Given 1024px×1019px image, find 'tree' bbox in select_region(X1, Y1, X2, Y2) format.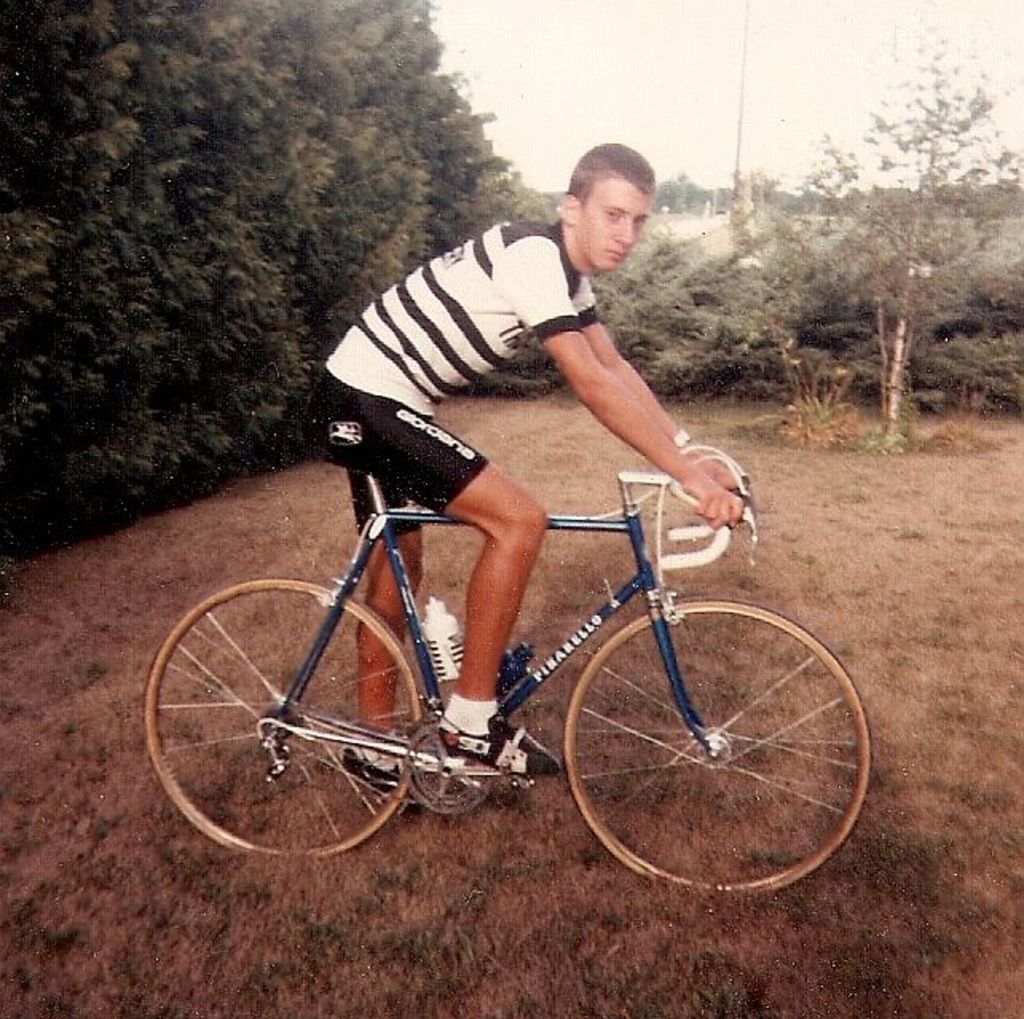
select_region(657, 169, 719, 212).
